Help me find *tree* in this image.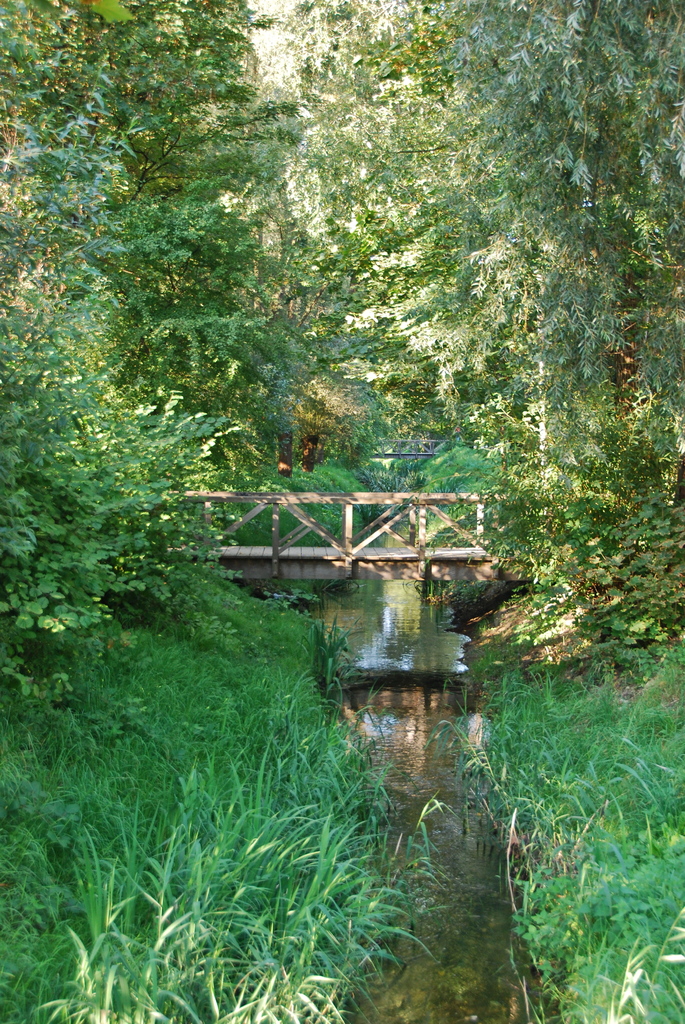
Found it: l=0, t=0, r=310, b=493.
